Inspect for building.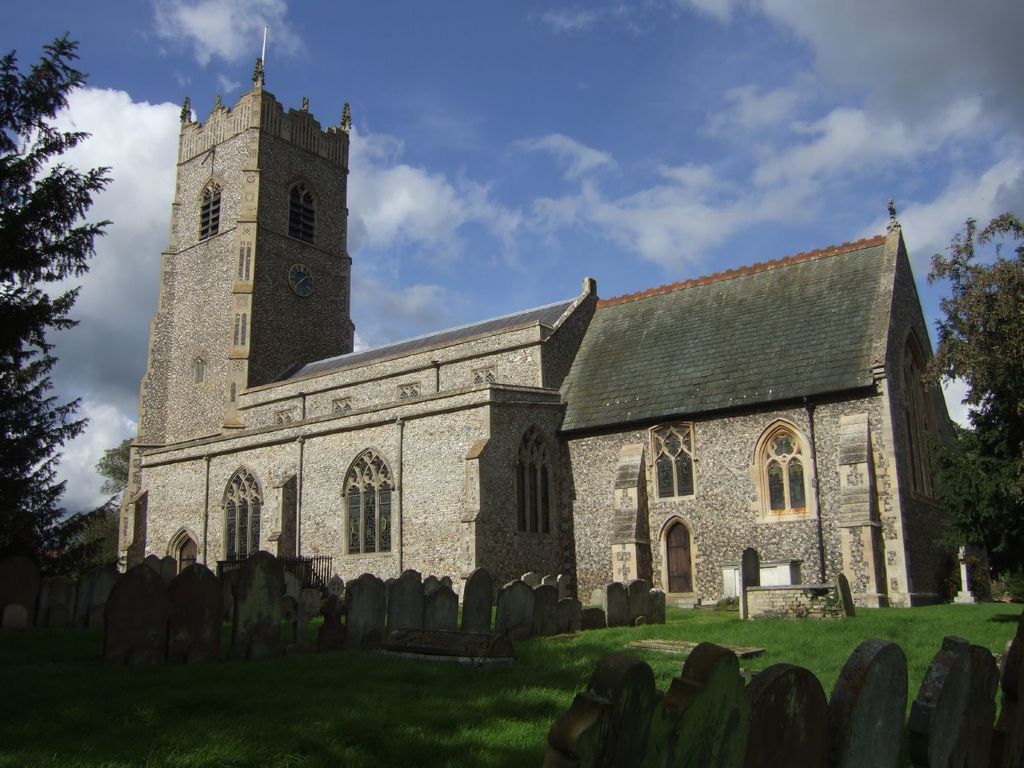
Inspection: box=[112, 24, 998, 622].
